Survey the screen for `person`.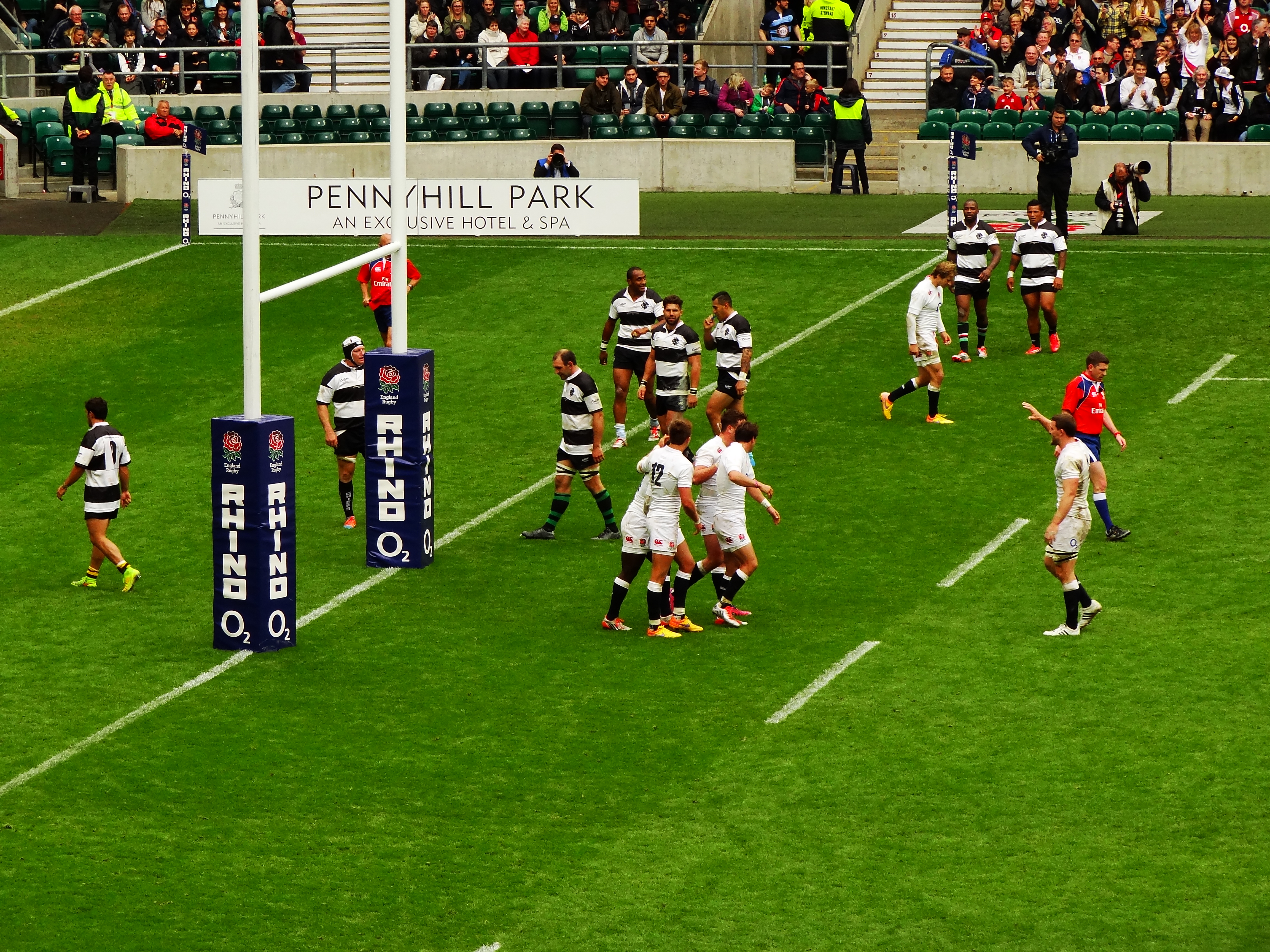
Survey found: (left=14, top=109, right=40, bottom=165).
